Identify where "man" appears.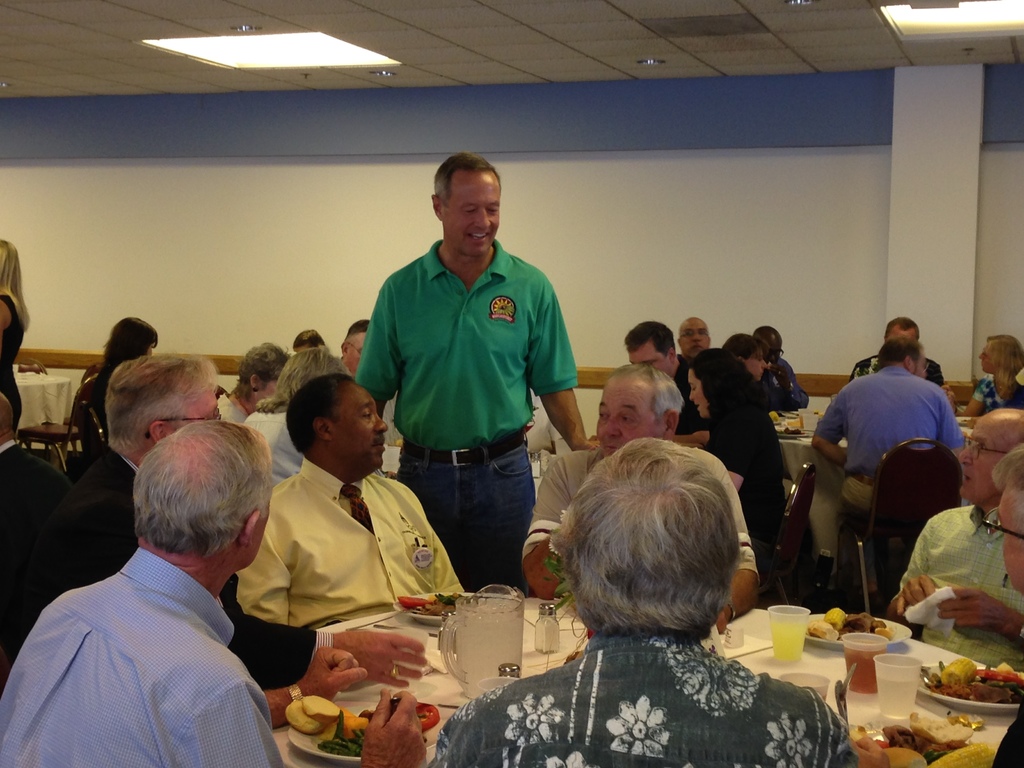
Appears at [x1=893, y1=412, x2=1023, y2=667].
